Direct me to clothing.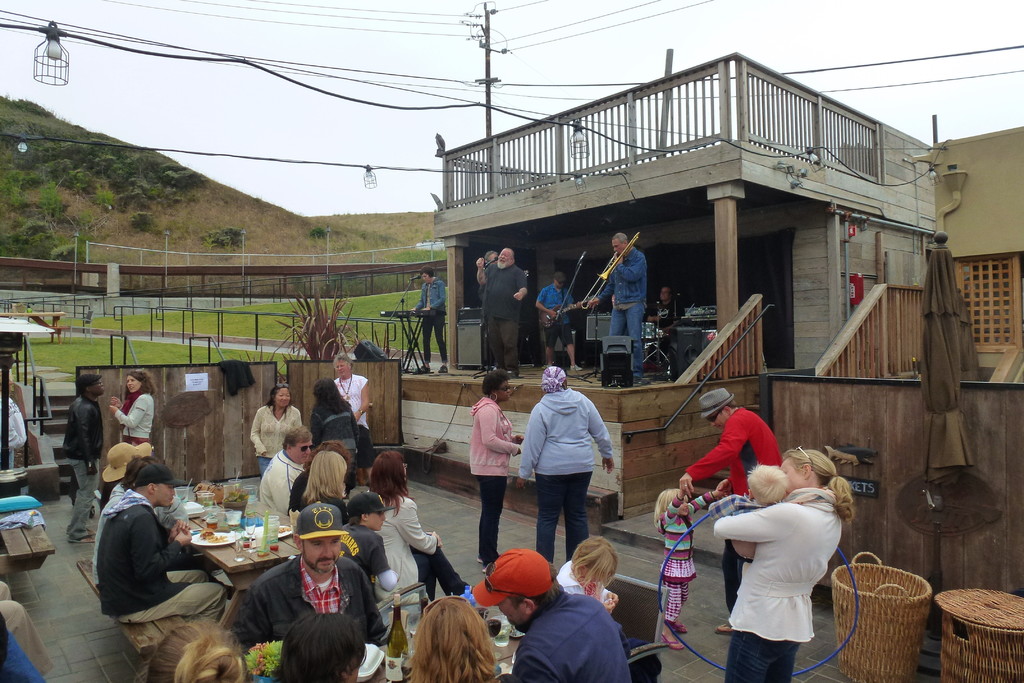
Direction: {"left": 483, "top": 261, "right": 528, "bottom": 373}.
